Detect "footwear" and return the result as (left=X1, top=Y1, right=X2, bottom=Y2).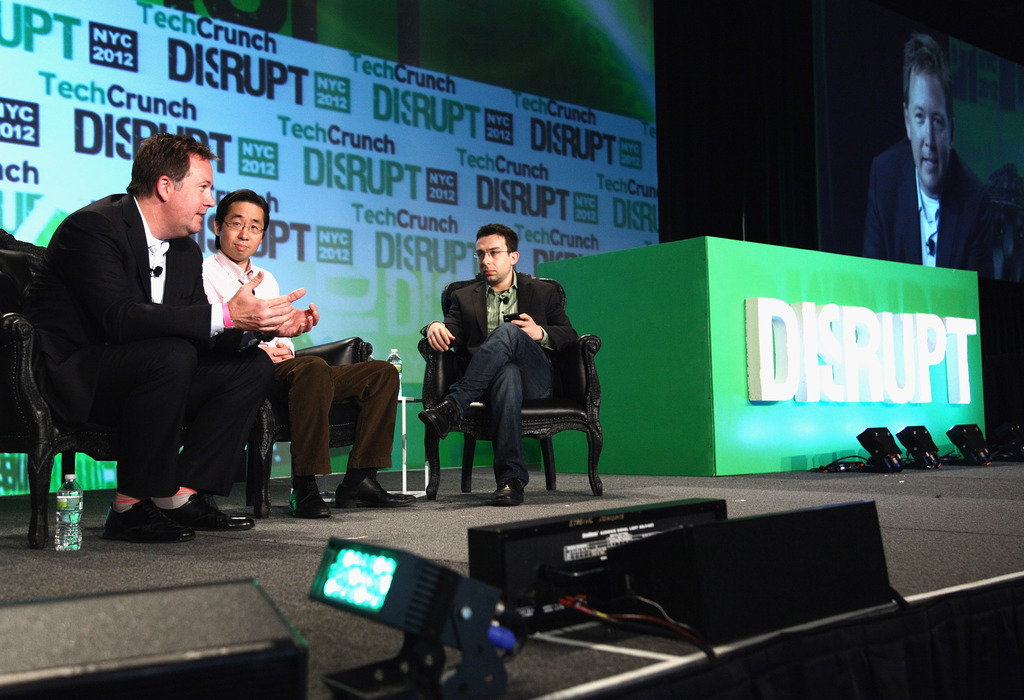
(left=495, top=473, right=531, bottom=509).
